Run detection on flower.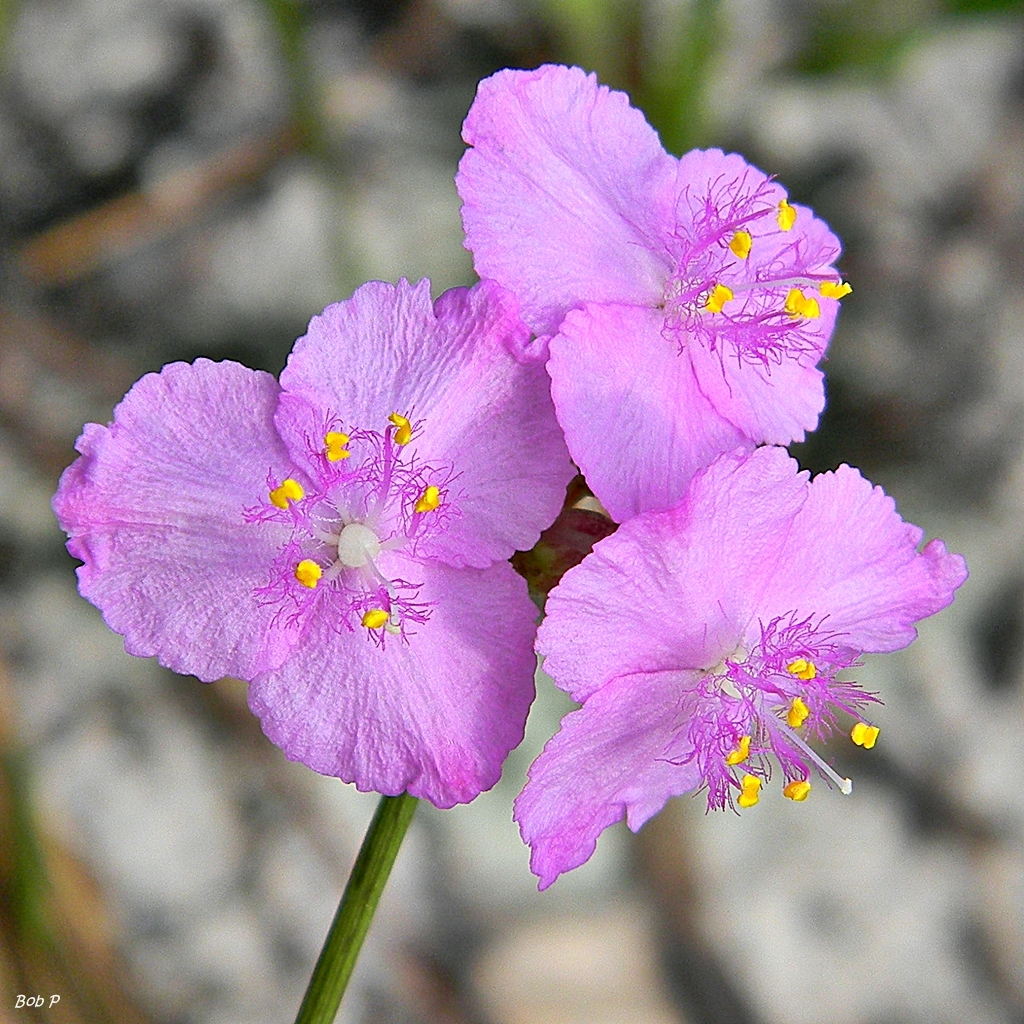
Result: box=[473, 63, 851, 533].
